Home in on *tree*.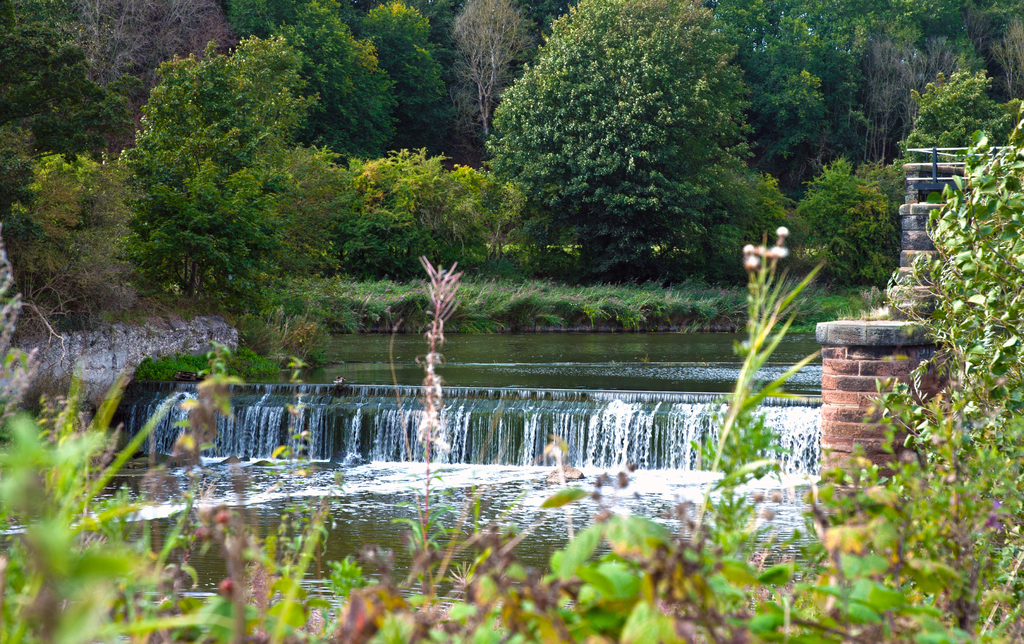
Homed in at x1=87, y1=51, x2=321, y2=328.
